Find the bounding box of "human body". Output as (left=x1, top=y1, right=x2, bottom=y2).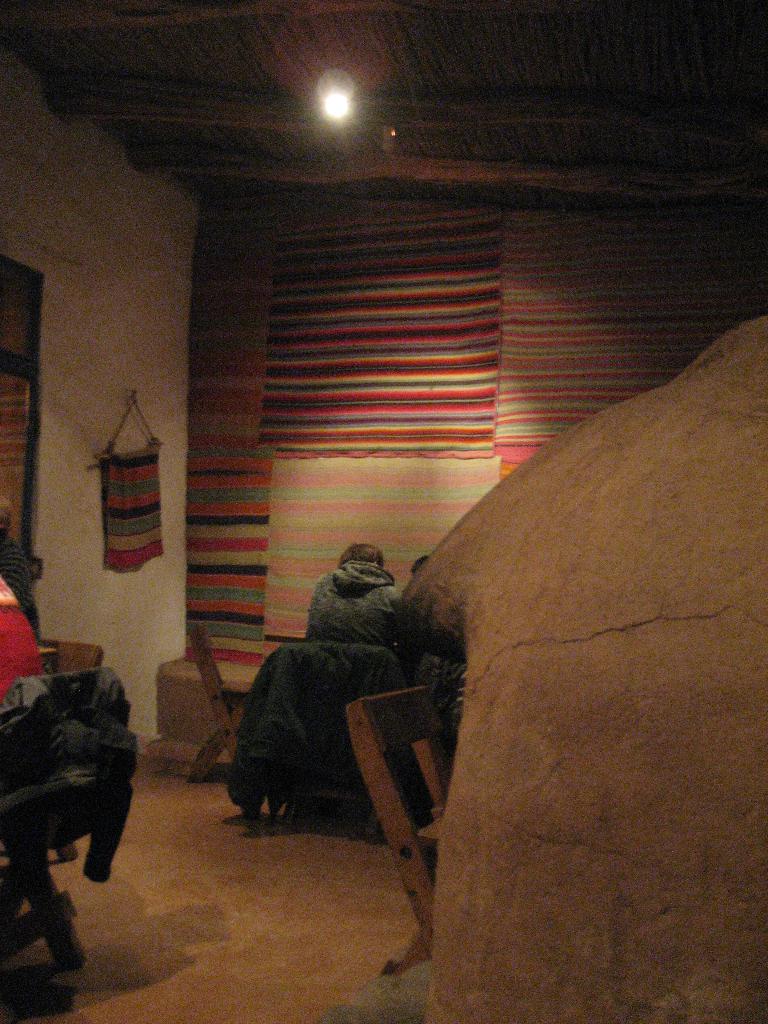
(left=0, top=531, right=47, bottom=648).
